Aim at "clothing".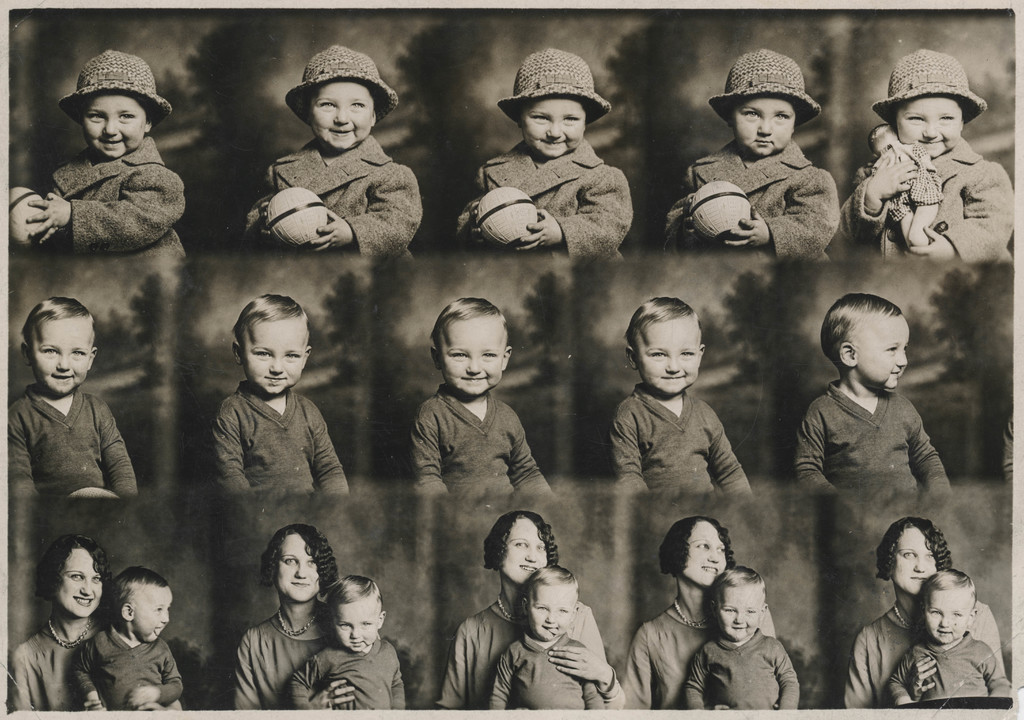
Aimed at l=616, t=382, r=754, b=493.
